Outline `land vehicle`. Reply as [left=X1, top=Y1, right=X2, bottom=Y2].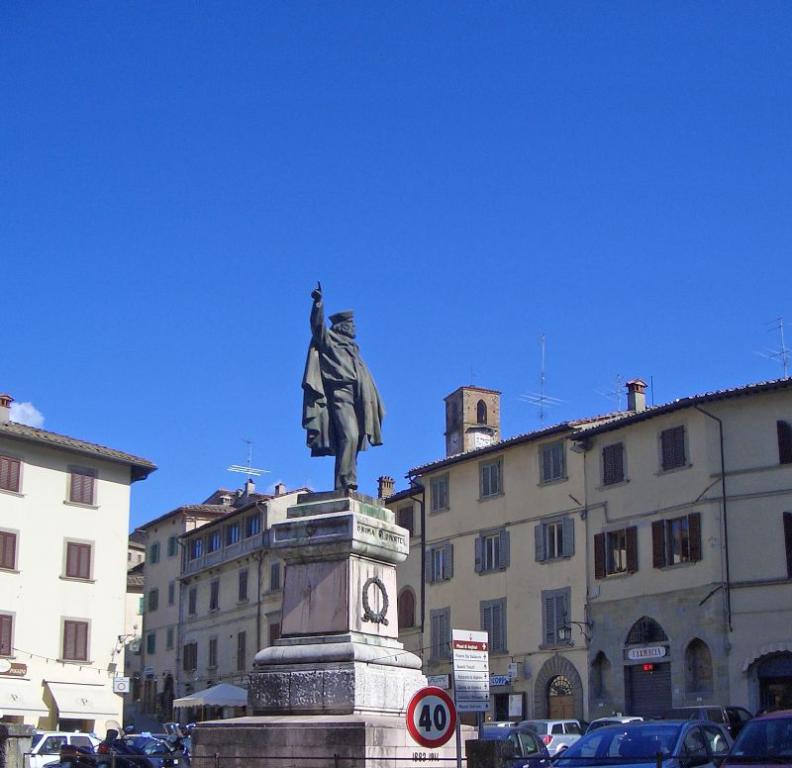
[left=479, top=728, right=553, bottom=764].
